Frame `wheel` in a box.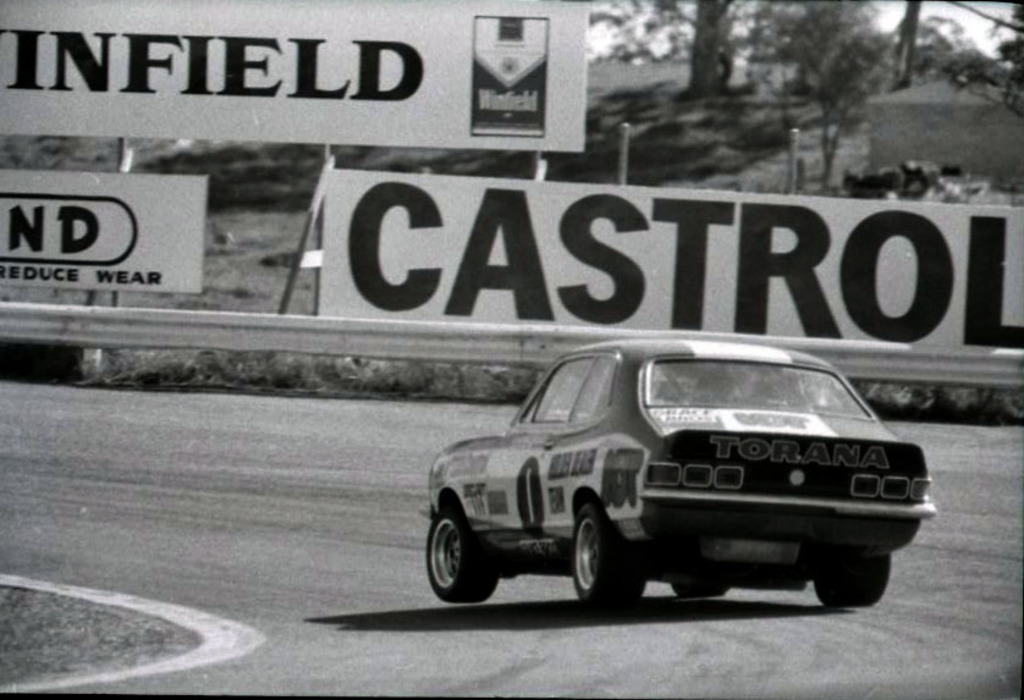
region(563, 509, 628, 612).
